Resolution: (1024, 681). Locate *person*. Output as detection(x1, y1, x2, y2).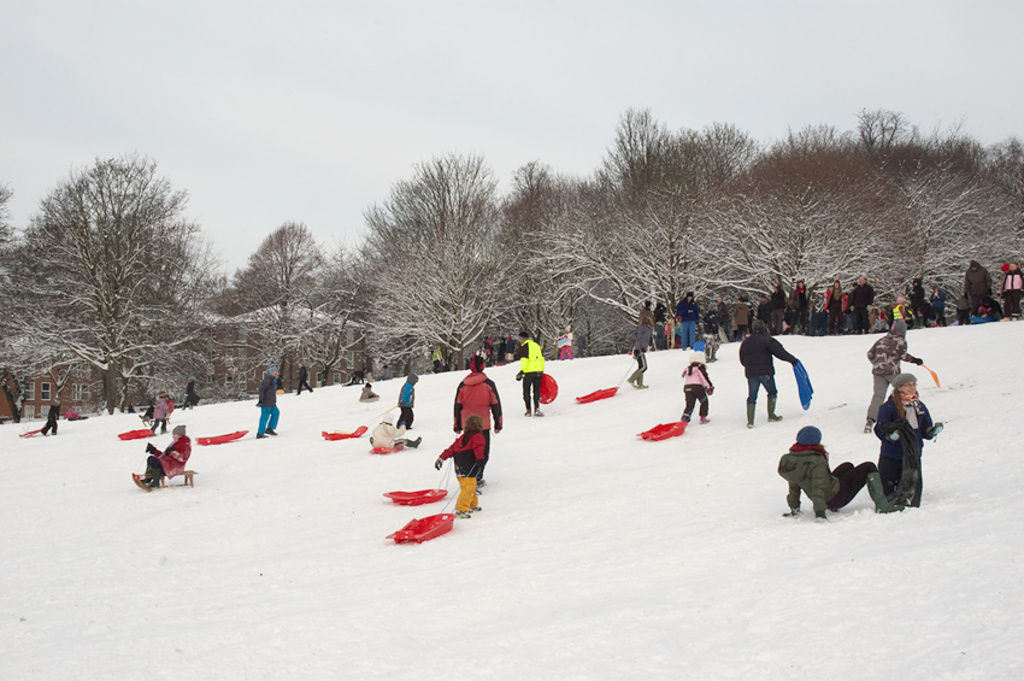
detection(685, 359, 707, 421).
